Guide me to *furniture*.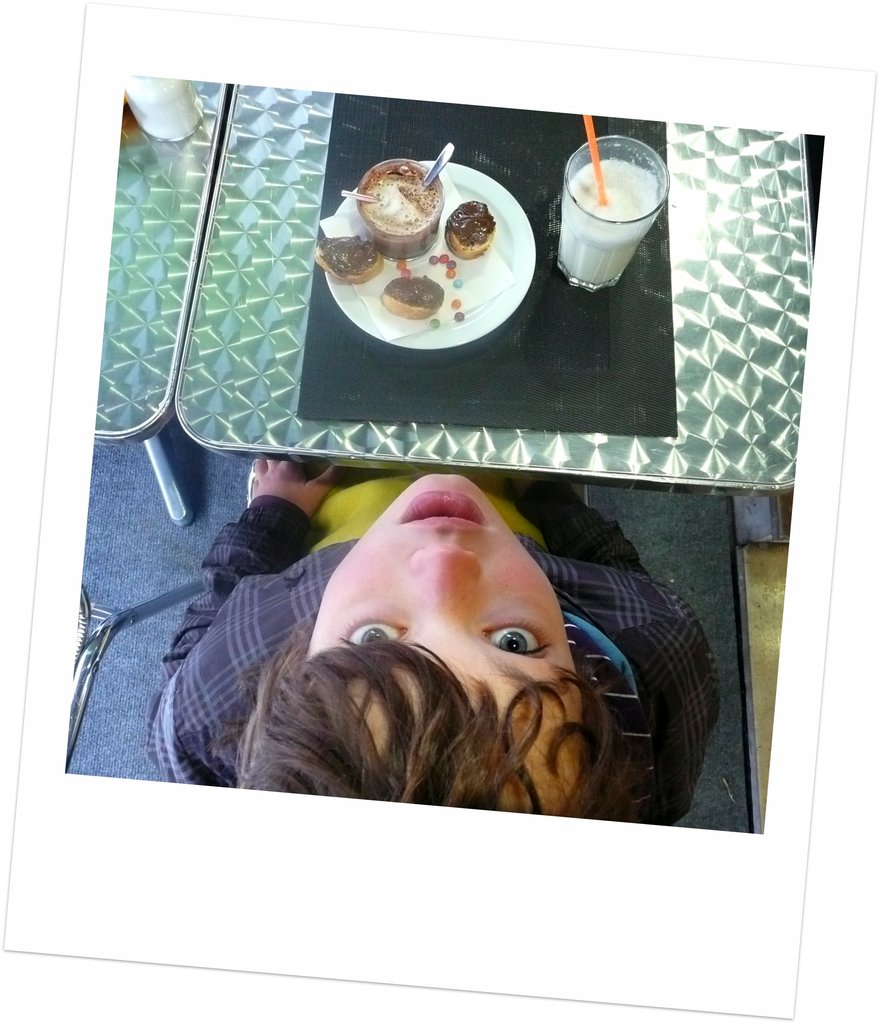
Guidance: rect(91, 73, 231, 529).
